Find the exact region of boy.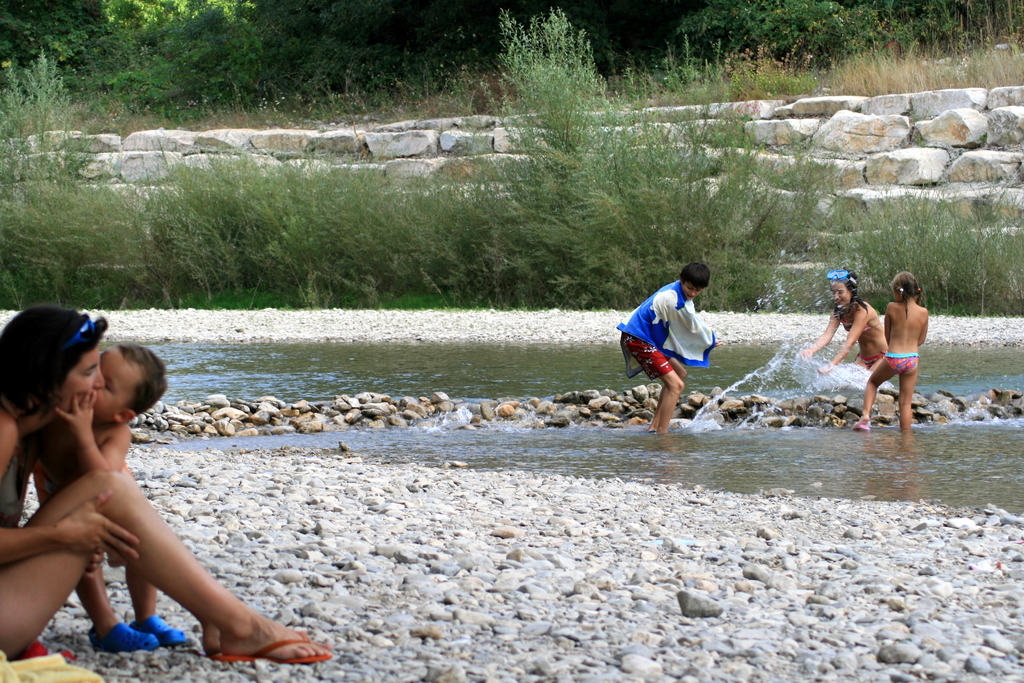
Exact region: left=615, top=258, right=721, bottom=438.
